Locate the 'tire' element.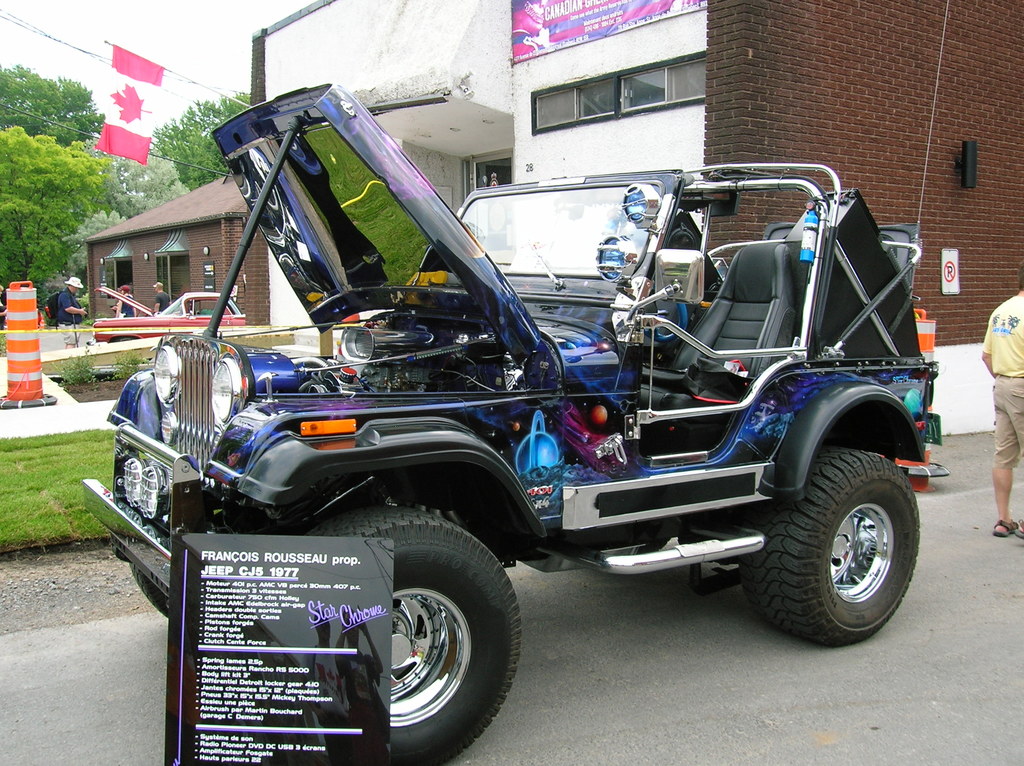
Element bbox: bbox=(747, 445, 922, 639).
